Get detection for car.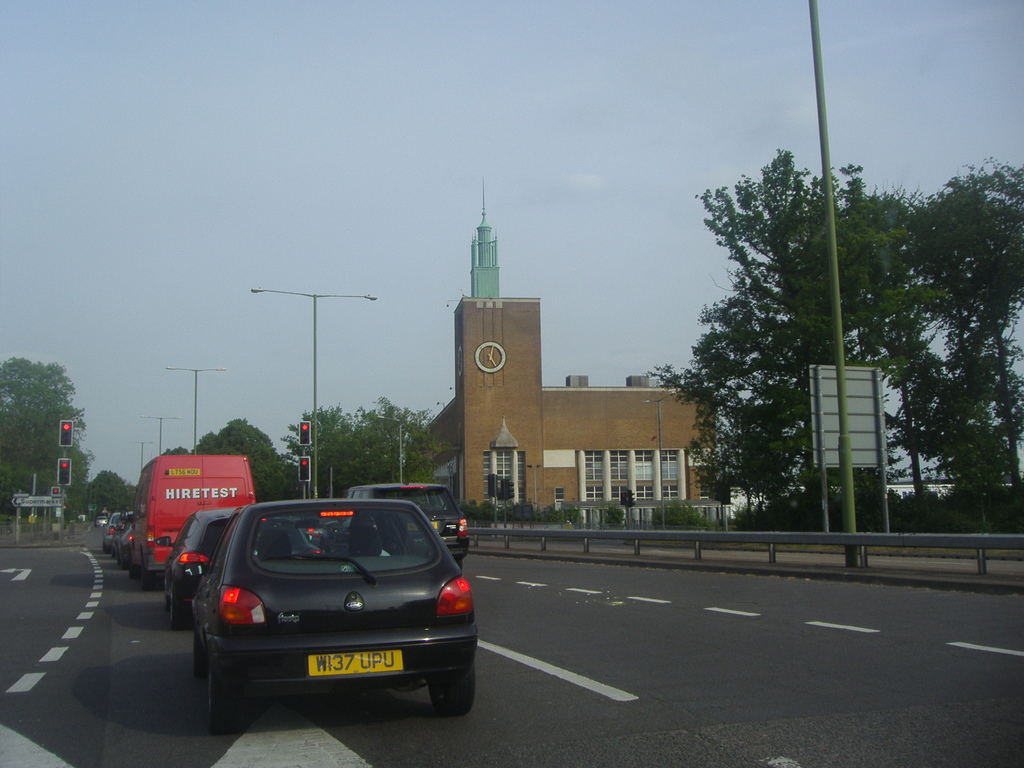
Detection: box(193, 495, 480, 740).
